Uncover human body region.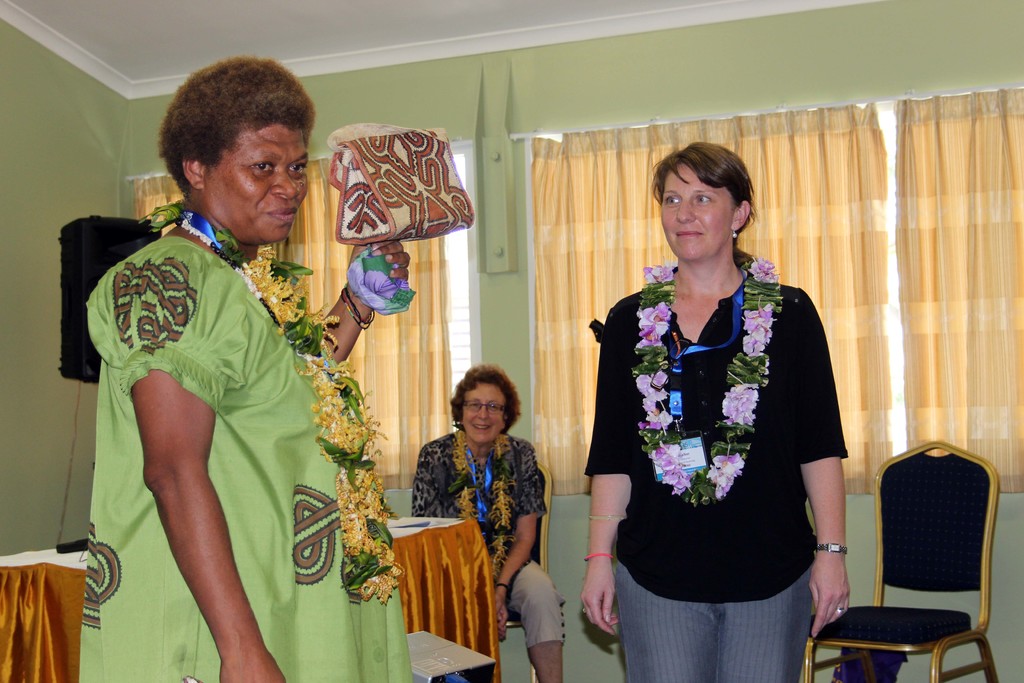
Uncovered: BBox(580, 142, 852, 682).
